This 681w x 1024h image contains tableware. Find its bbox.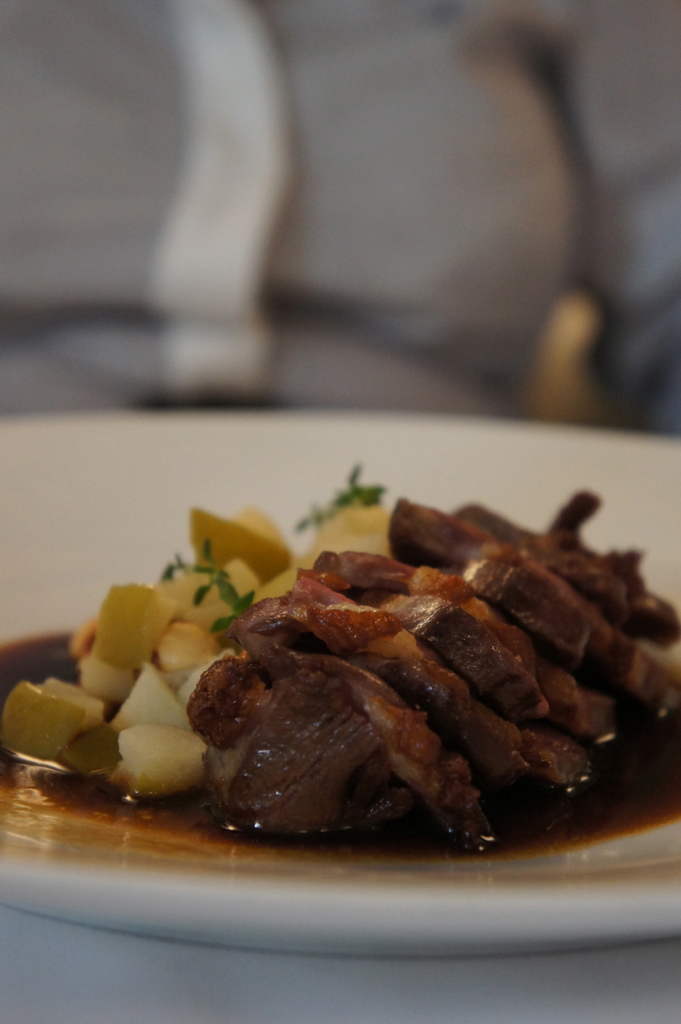
box(0, 415, 680, 945).
